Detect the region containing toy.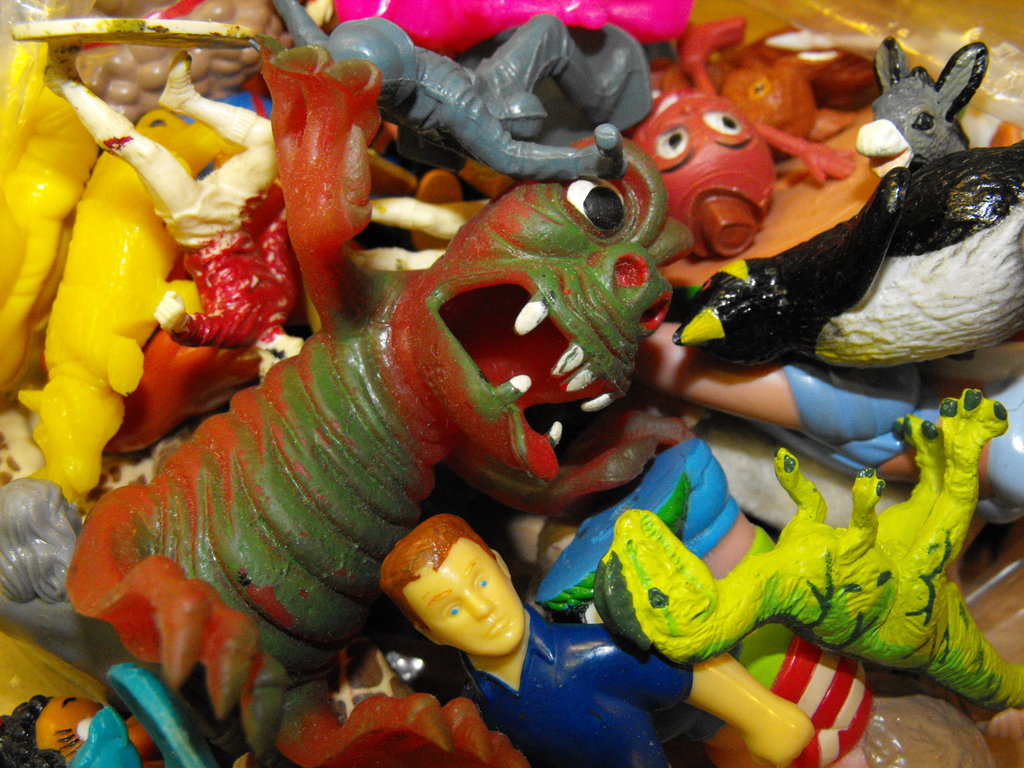
detection(596, 387, 1023, 712).
